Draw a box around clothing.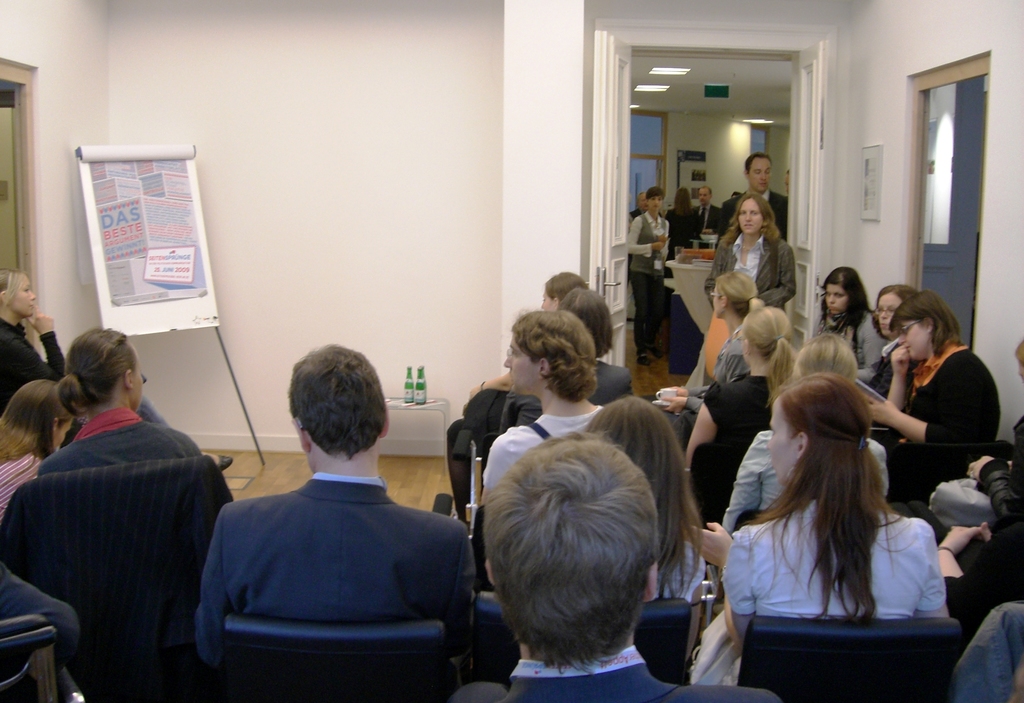
box=[186, 472, 483, 669].
